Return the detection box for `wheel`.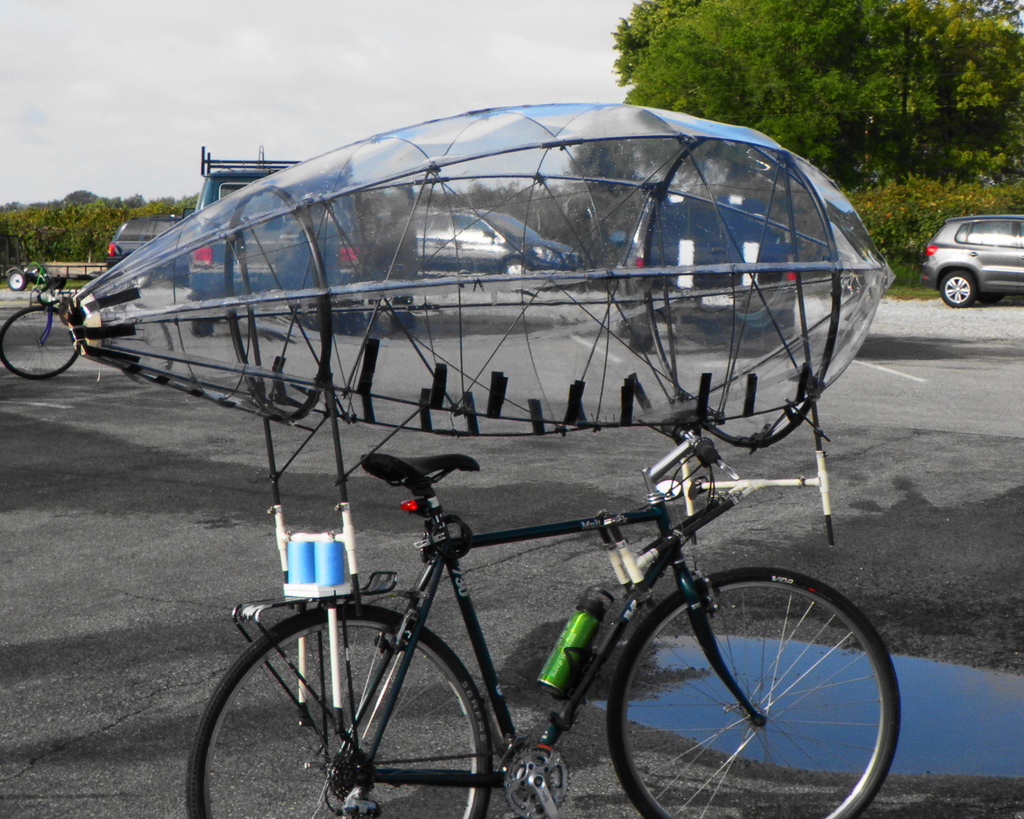
pyautogui.locateOnScreen(0, 305, 79, 379).
